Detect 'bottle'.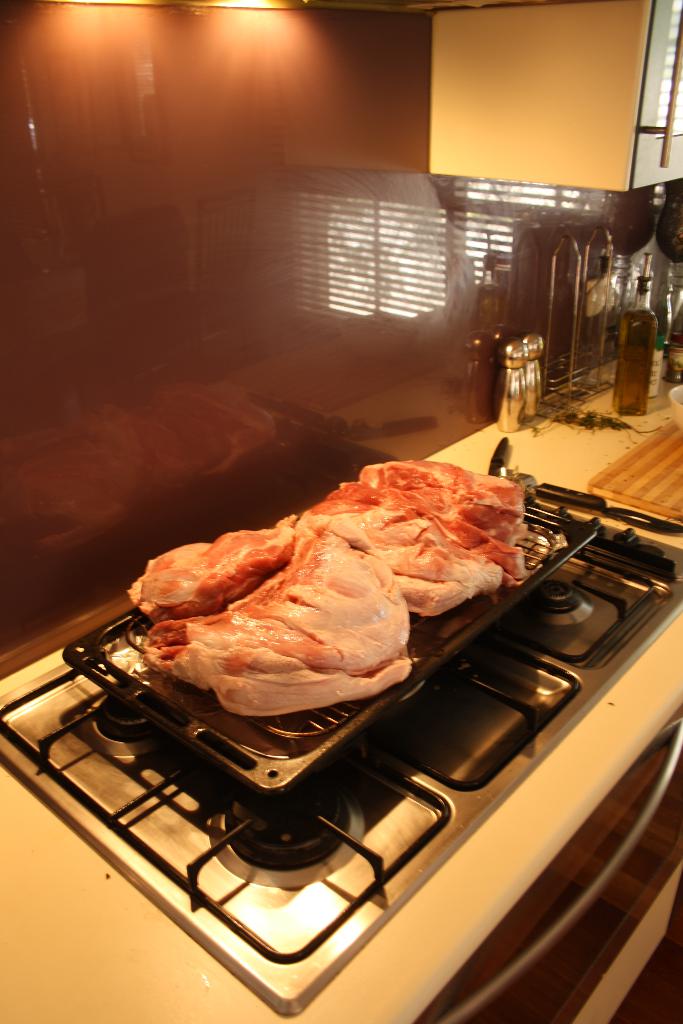
Detected at Rect(518, 334, 544, 422).
